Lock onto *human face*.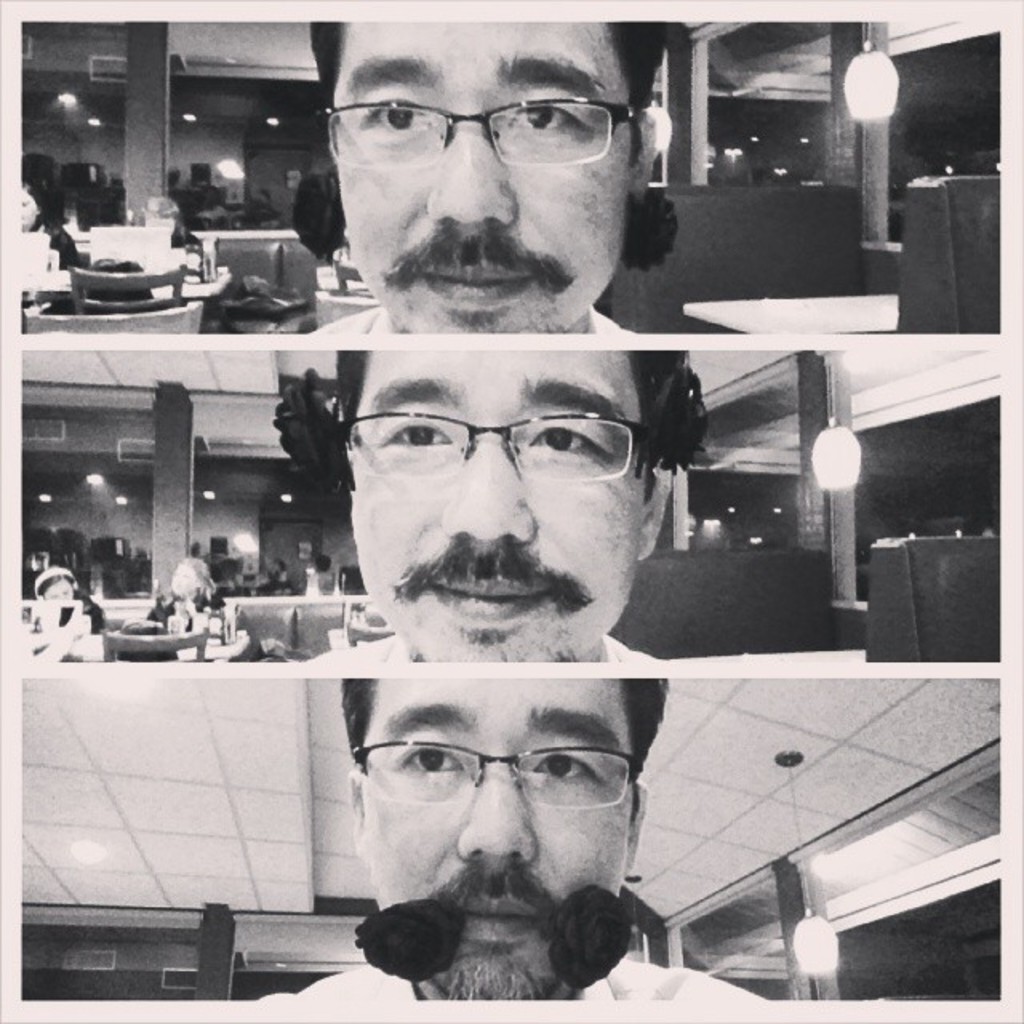
Locked: {"left": 21, "top": 190, "right": 38, "bottom": 229}.
